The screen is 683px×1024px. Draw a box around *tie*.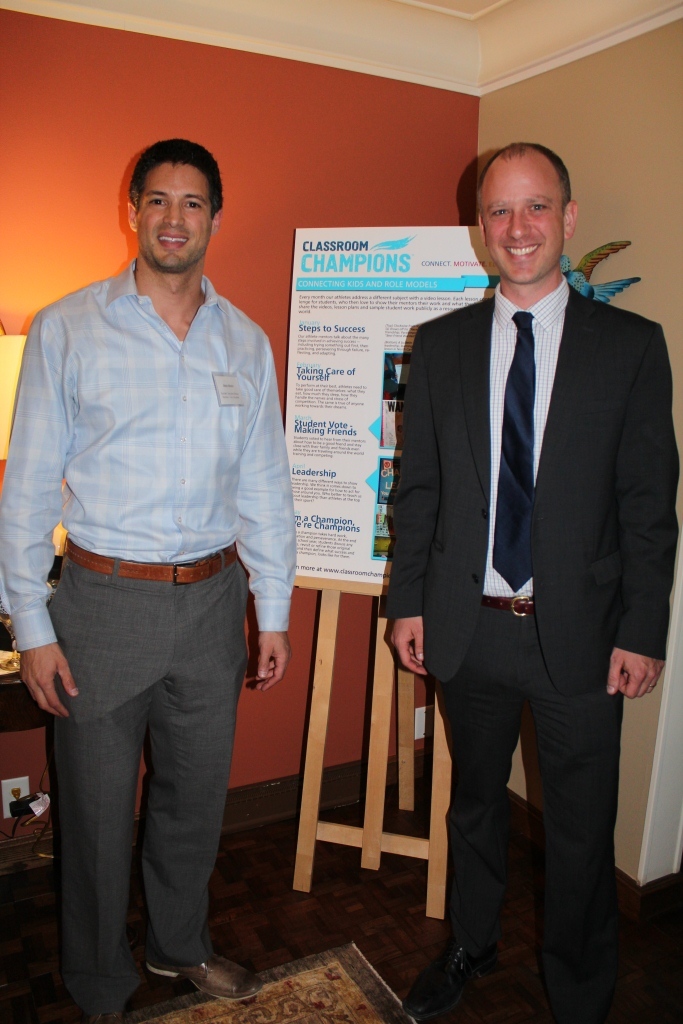
<bbox>493, 308, 538, 589</bbox>.
